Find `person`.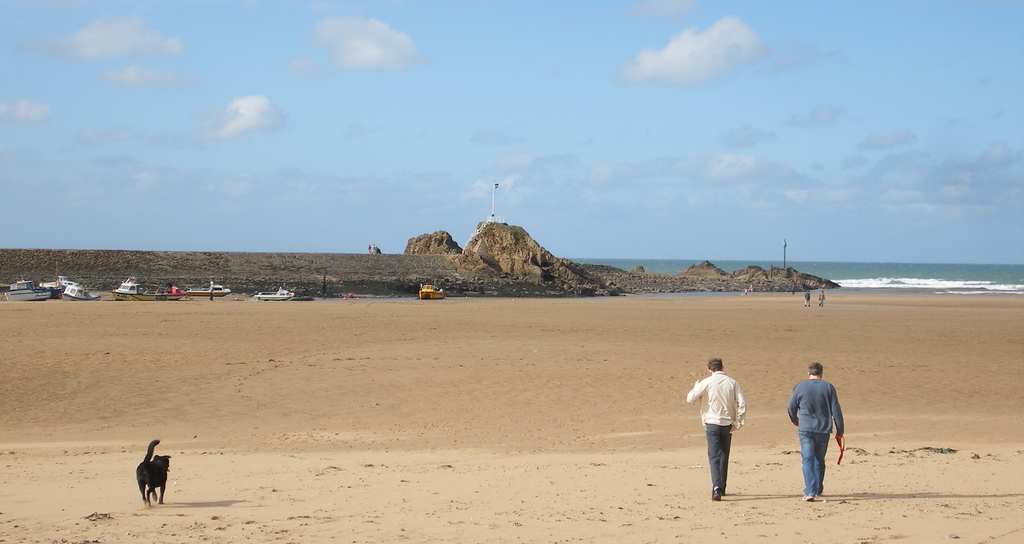
683 350 744 503.
